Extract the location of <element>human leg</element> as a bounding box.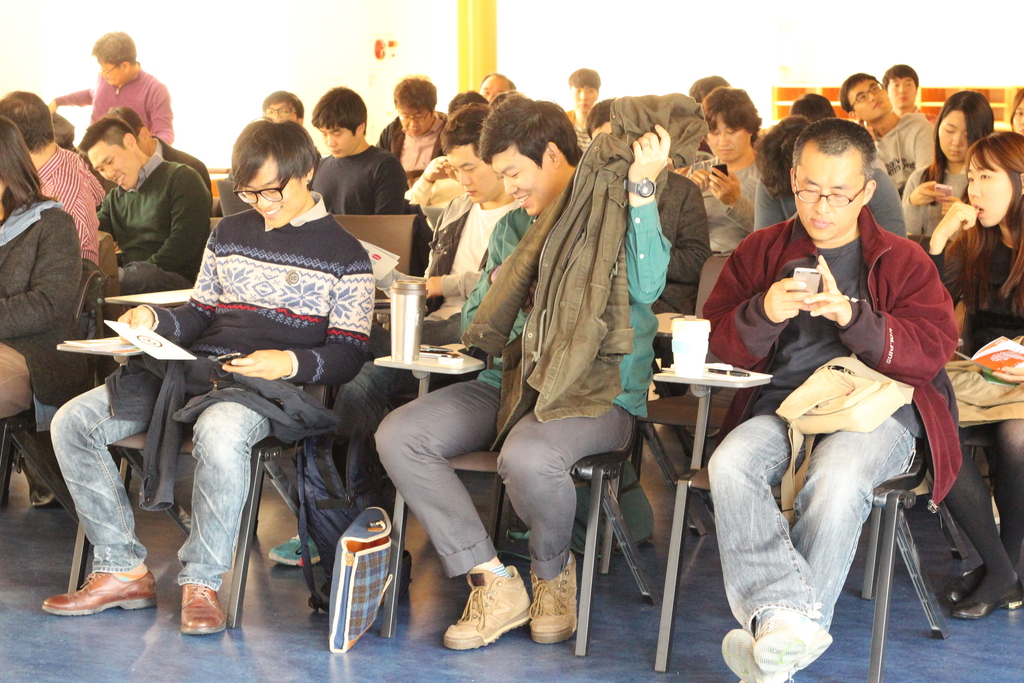
173,404,274,629.
